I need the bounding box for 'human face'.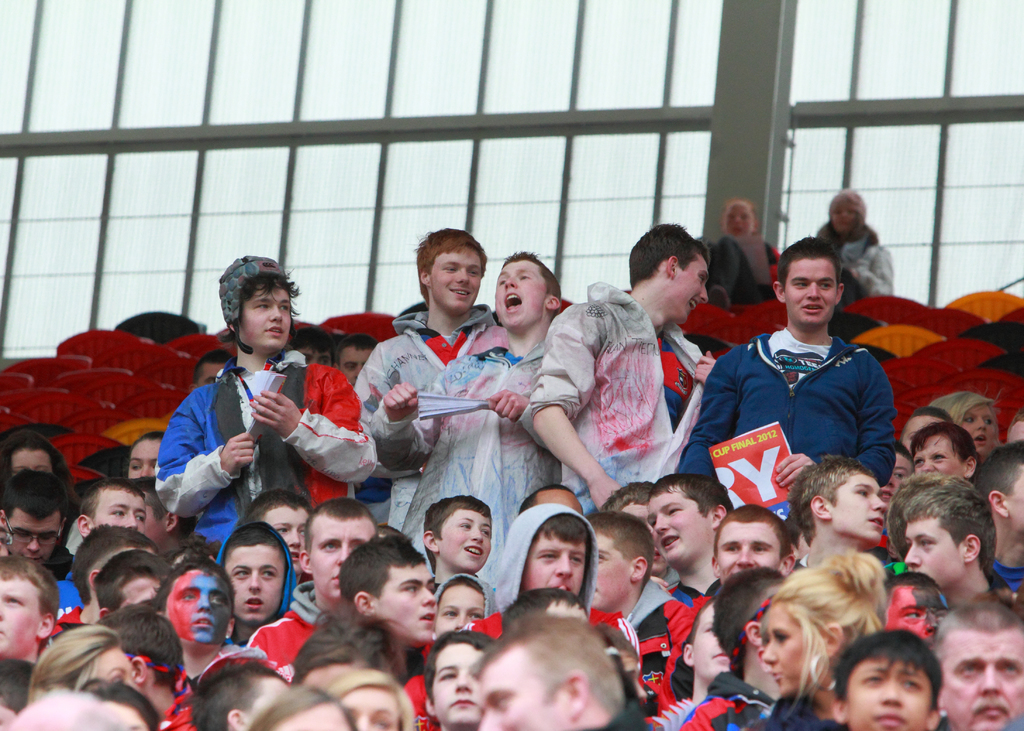
Here it is: 163/572/227/651.
